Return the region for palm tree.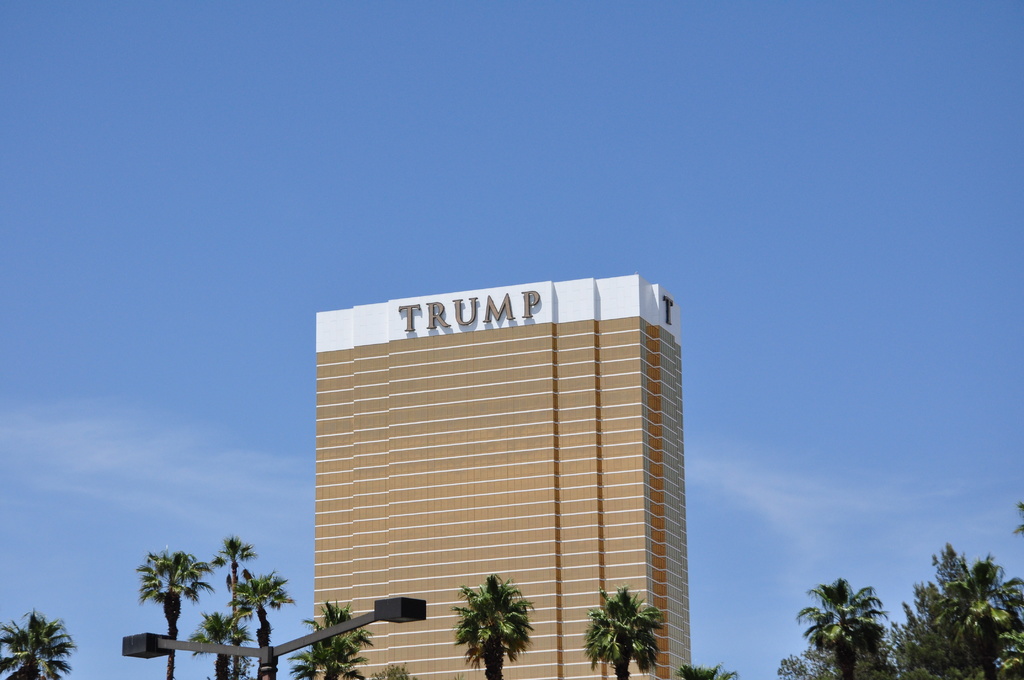
l=799, t=574, r=878, b=679.
